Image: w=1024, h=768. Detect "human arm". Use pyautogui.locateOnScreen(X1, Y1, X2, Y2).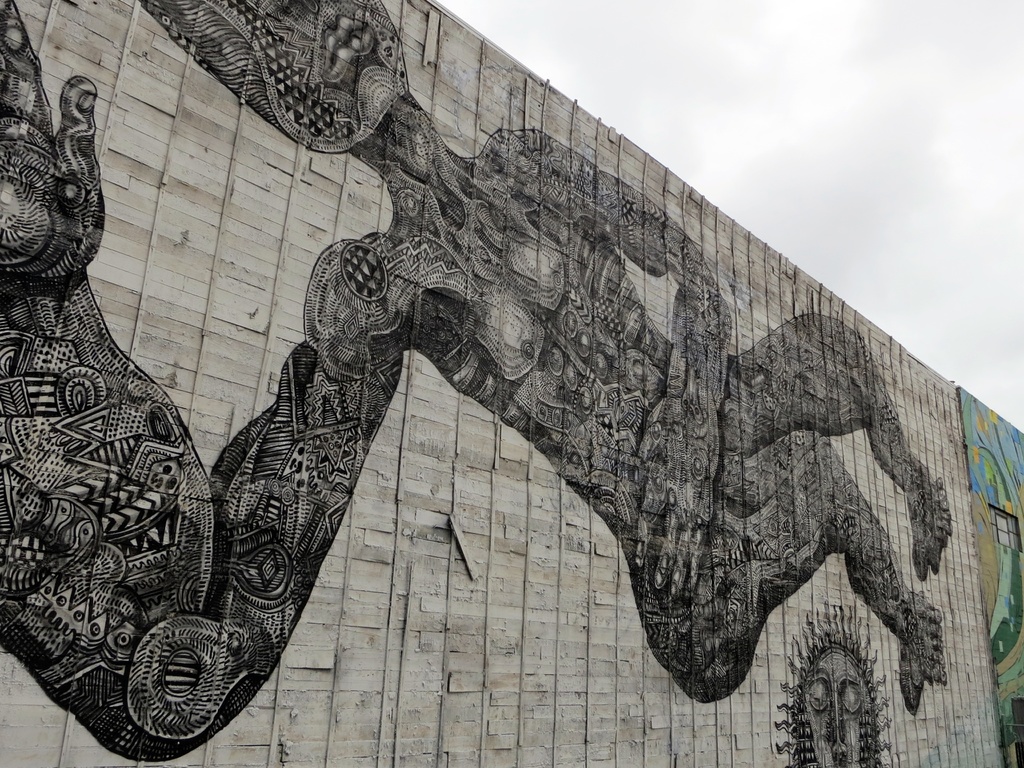
pyautogui.locateOnScreen(18, 255, 351, 732).
